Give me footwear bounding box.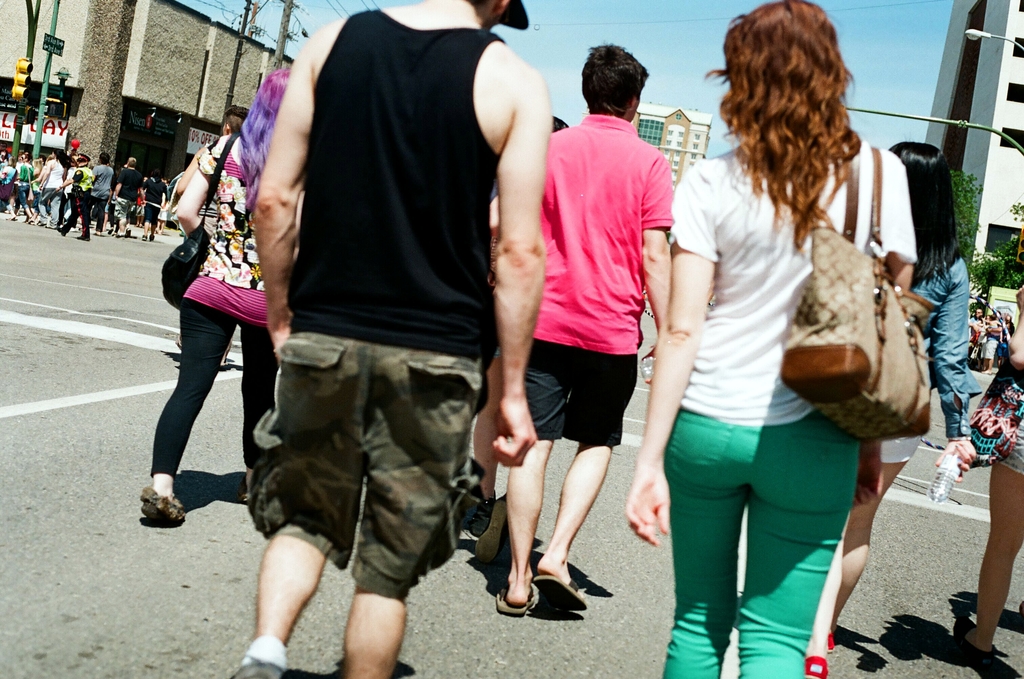
<box>804,655,830,678</box>.
